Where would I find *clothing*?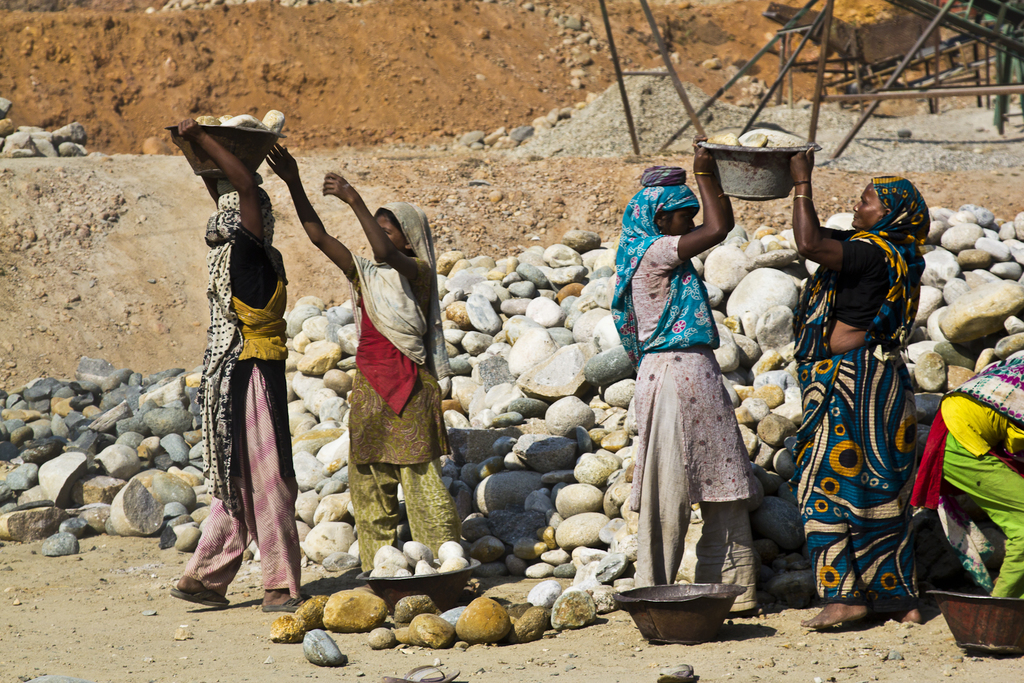
At 321,246,470,580.
